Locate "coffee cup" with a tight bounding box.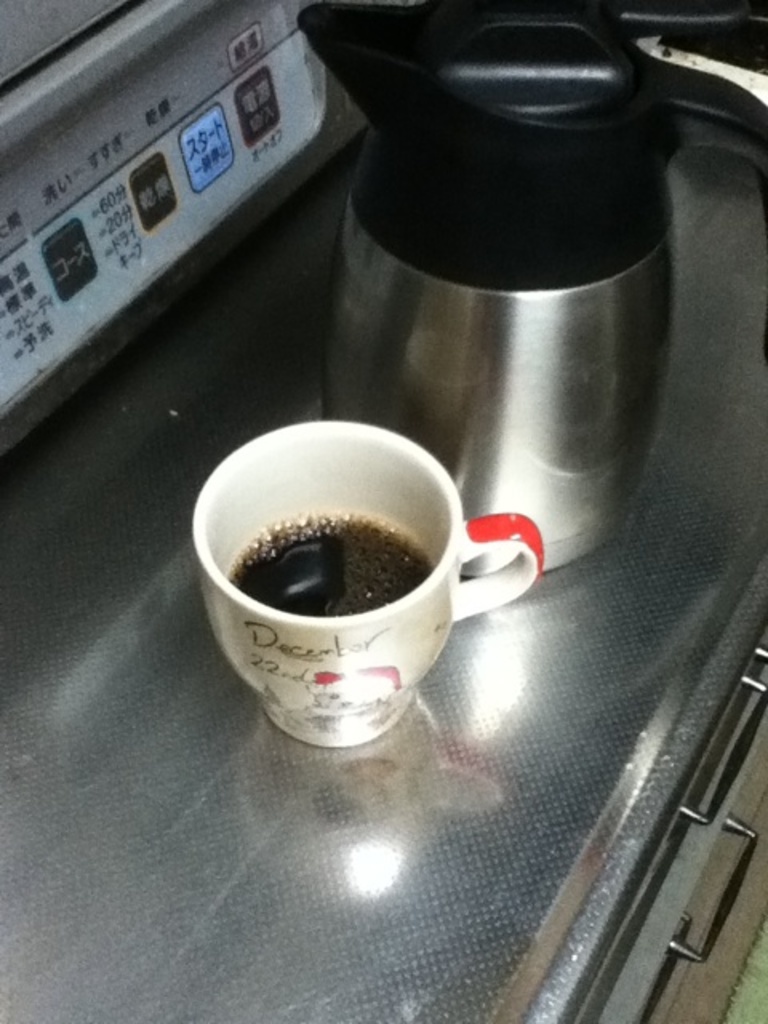
x1=184, y1=411, x2=544, y2=749.
